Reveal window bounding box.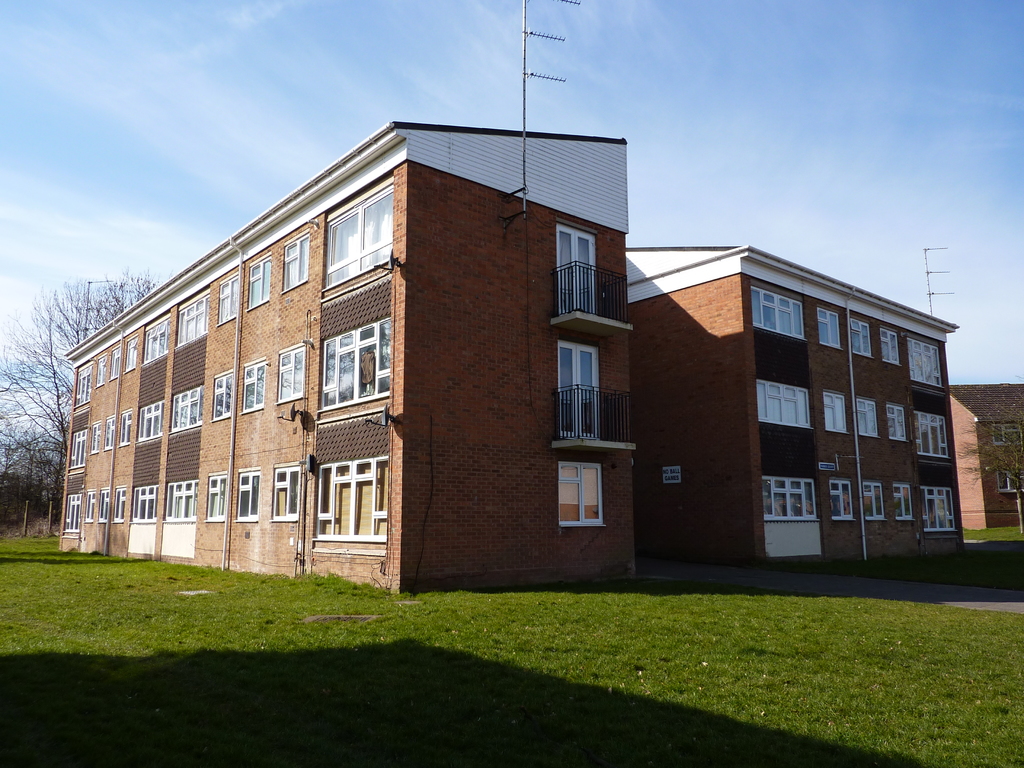
Revealed: box=[886, 405, 907, 440].
